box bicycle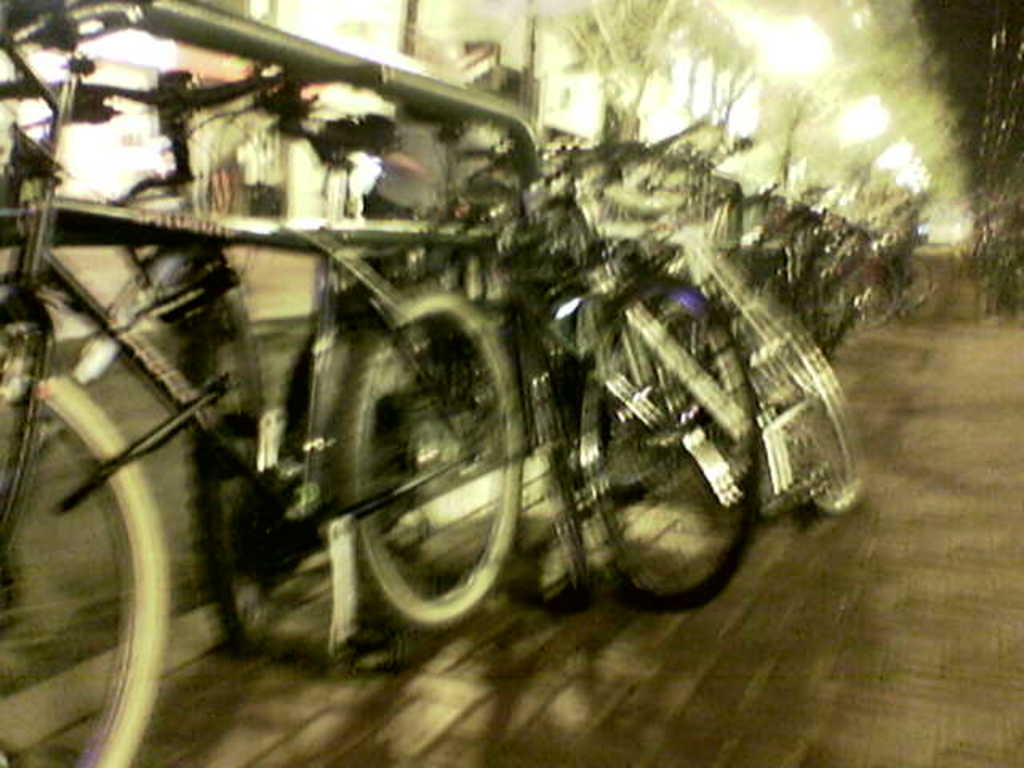
Rect(0, 0, 533, 766)
